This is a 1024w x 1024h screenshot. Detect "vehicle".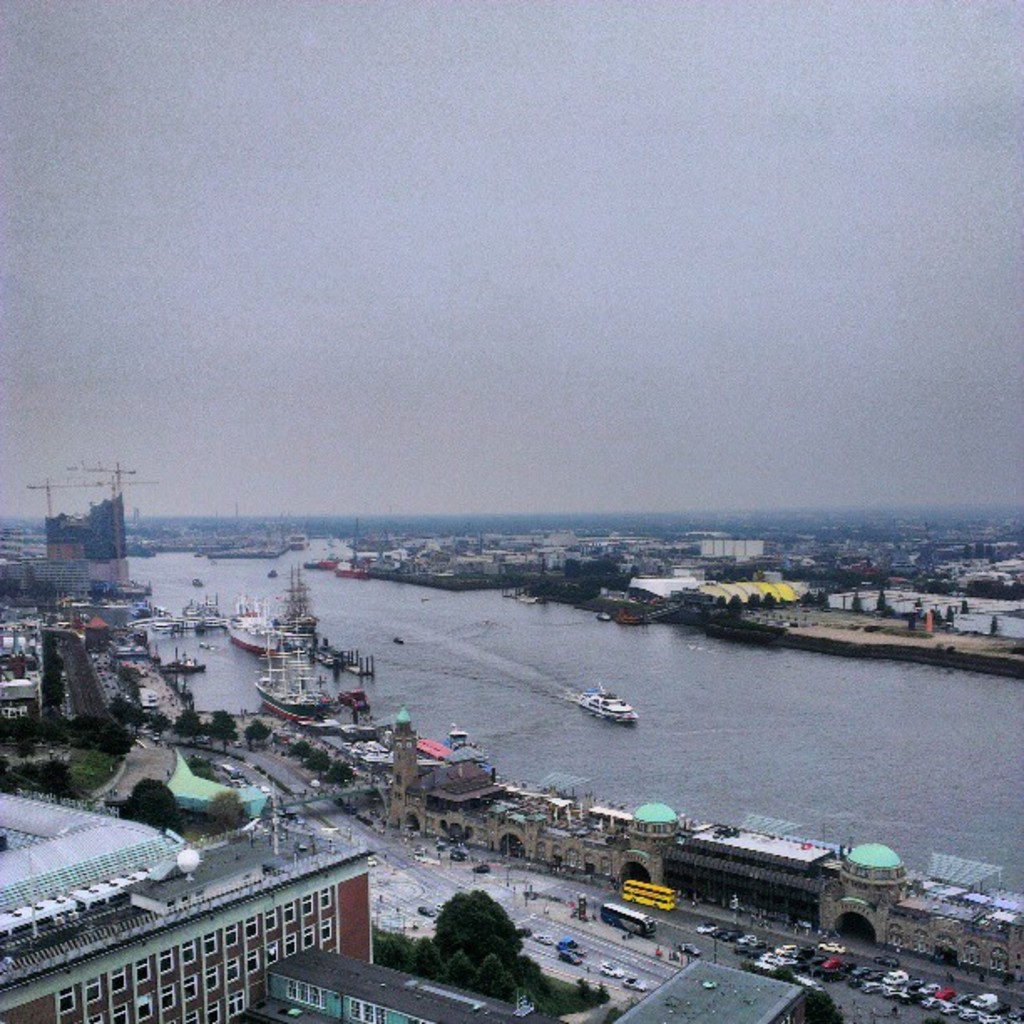
587/947/629/987.
